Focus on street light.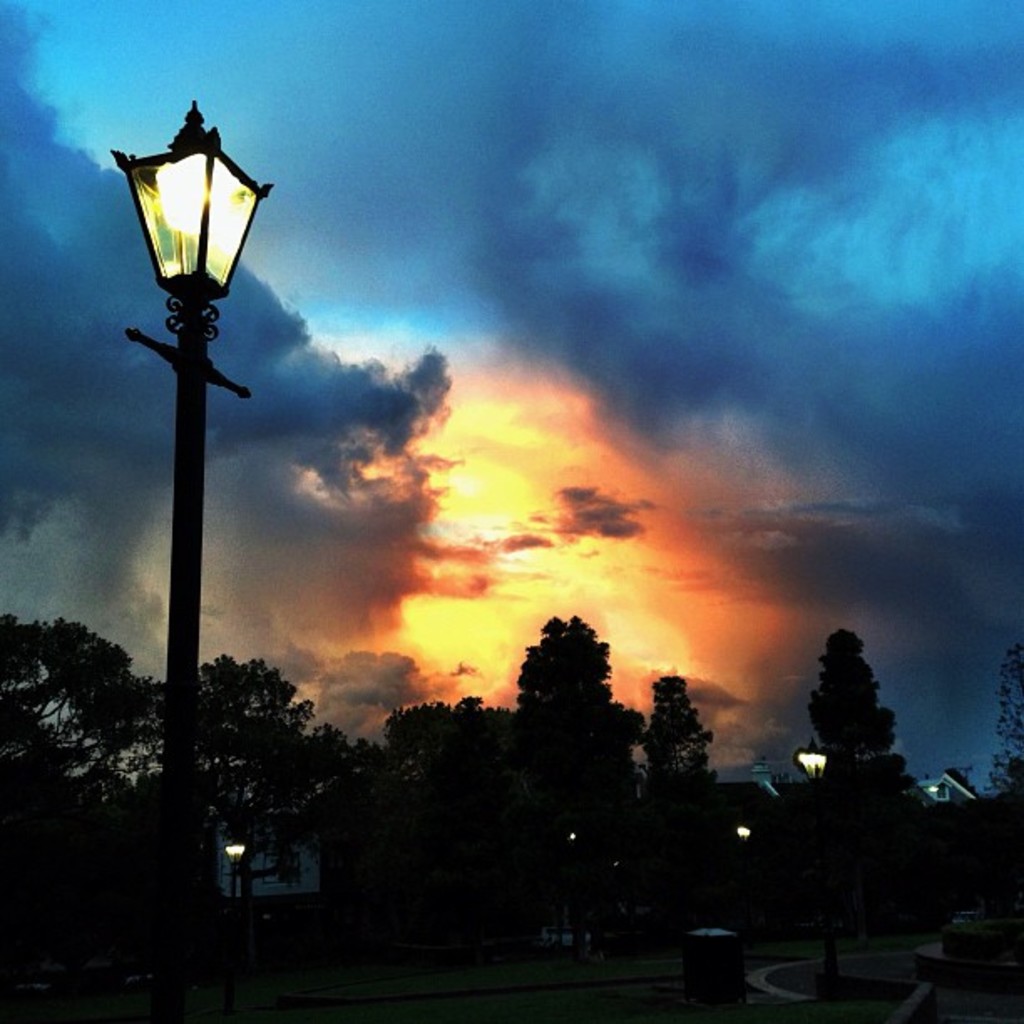
Focused at 75, 87, 296, 790.
